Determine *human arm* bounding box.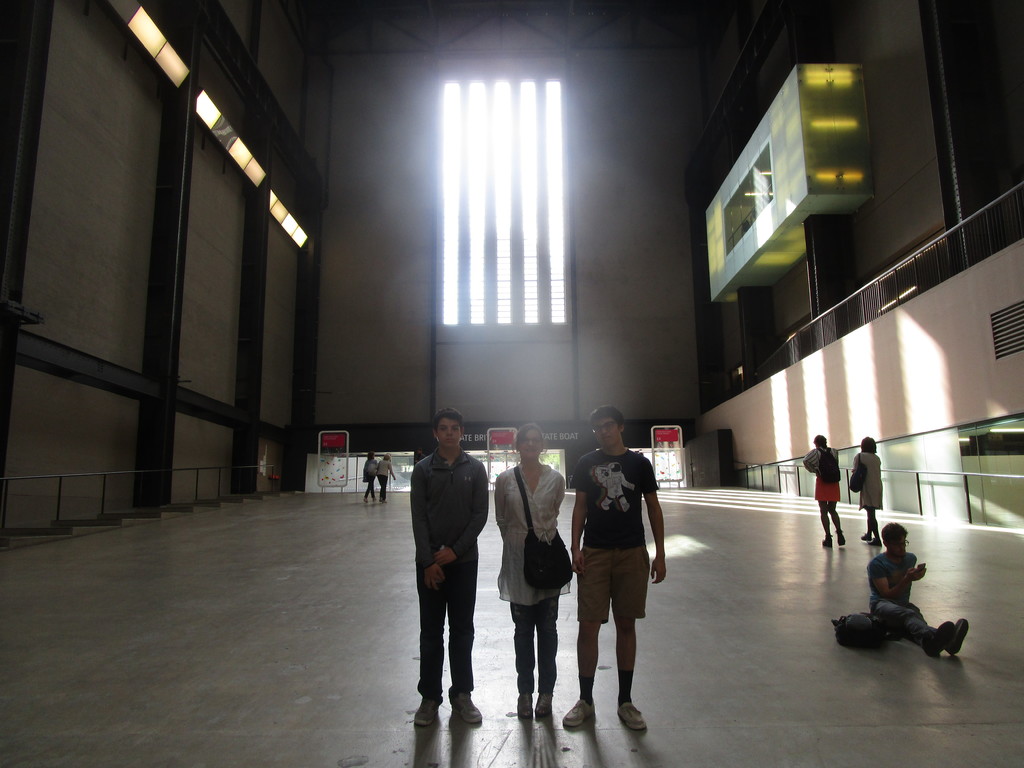
Determined: [651,488,665,584].
